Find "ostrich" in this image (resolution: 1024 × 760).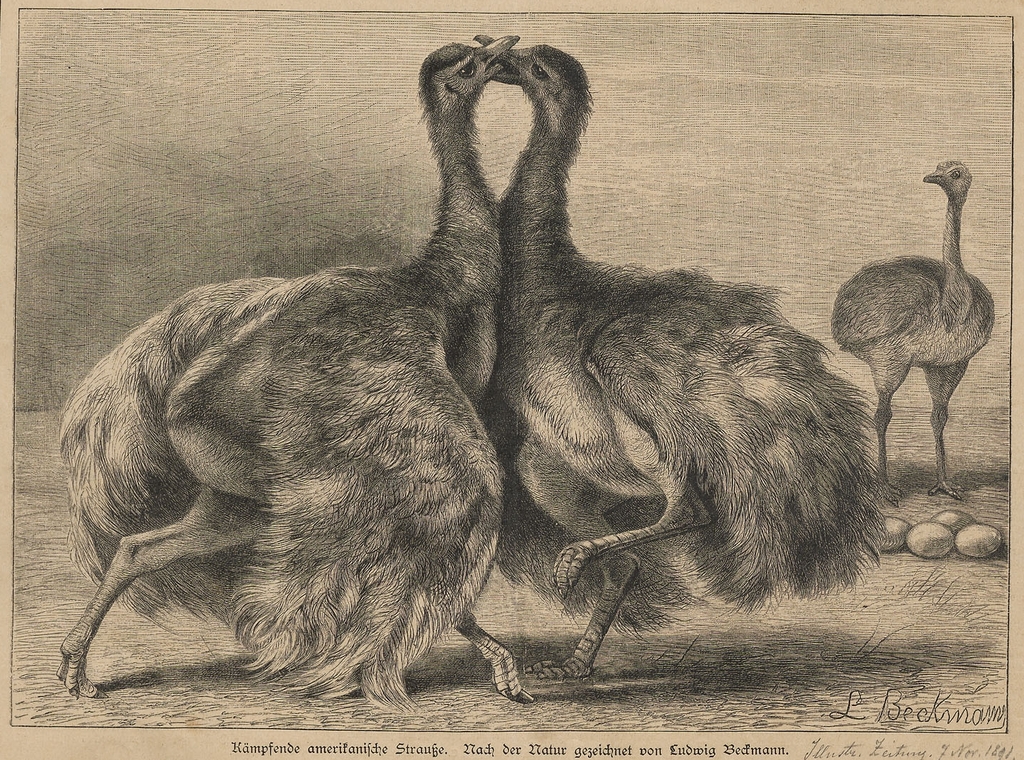
58, 22, 512, 718.
